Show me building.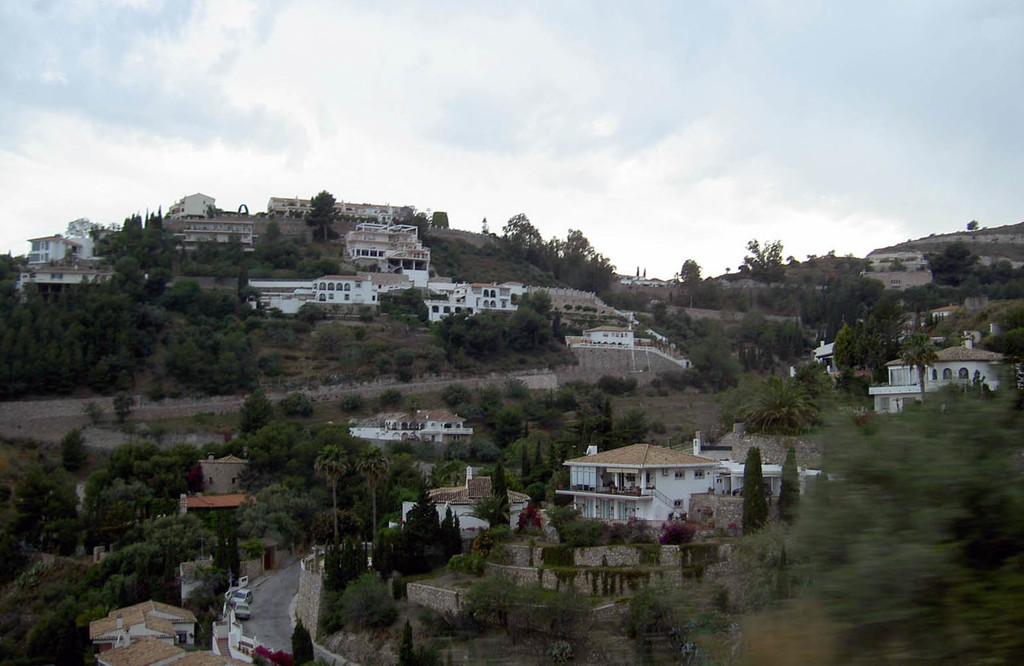
building is here: [426,280,532,323].
